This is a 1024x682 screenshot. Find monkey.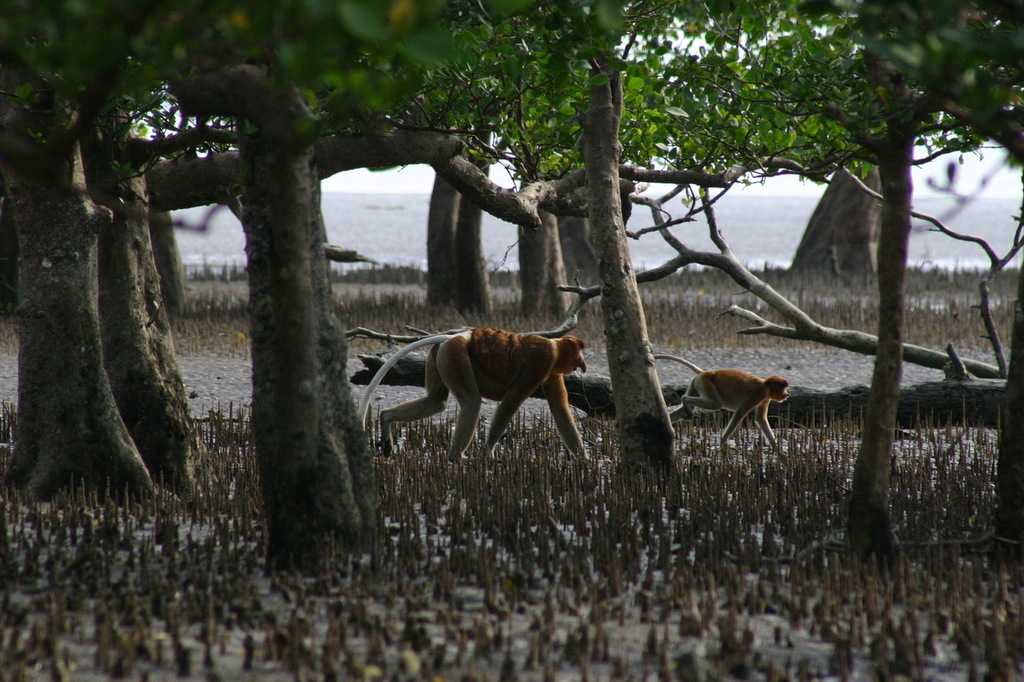
Bounding box: left=672, top=356, right=803, bottom=445.
